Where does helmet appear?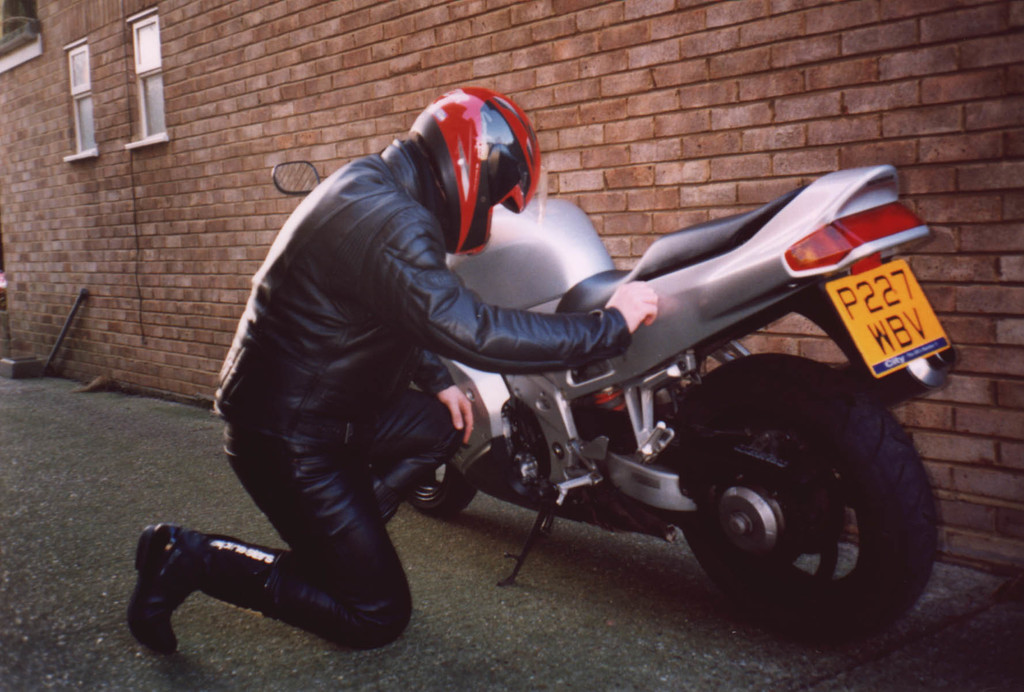
Appears at {"left": 413, "top": 101, "right": 554, "bottom": 249}.
